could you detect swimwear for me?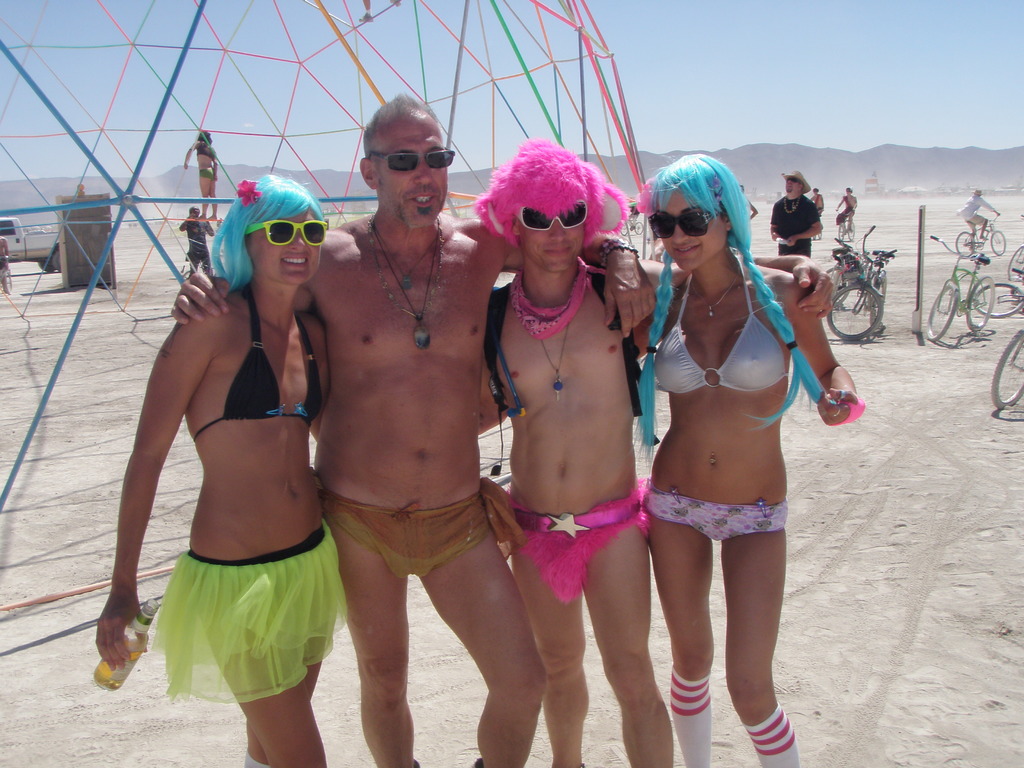
Detection result: <box>320,497,501,583</box>.
